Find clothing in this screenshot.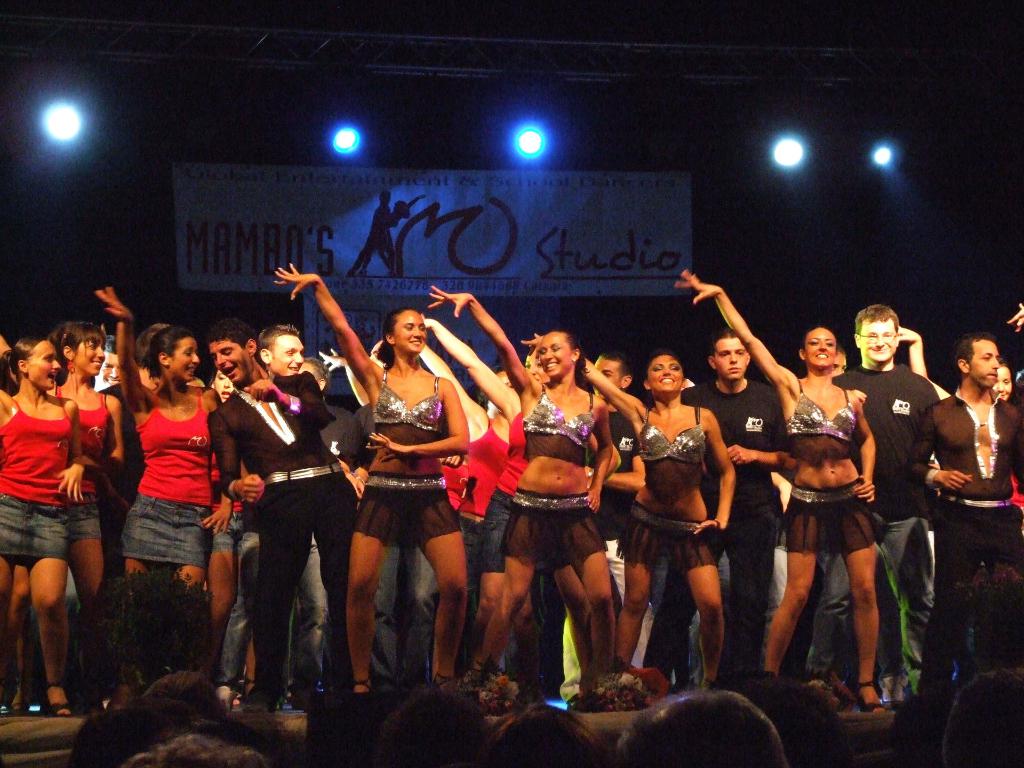
The bounding box for clothing is [768, 373, 878, 561].
